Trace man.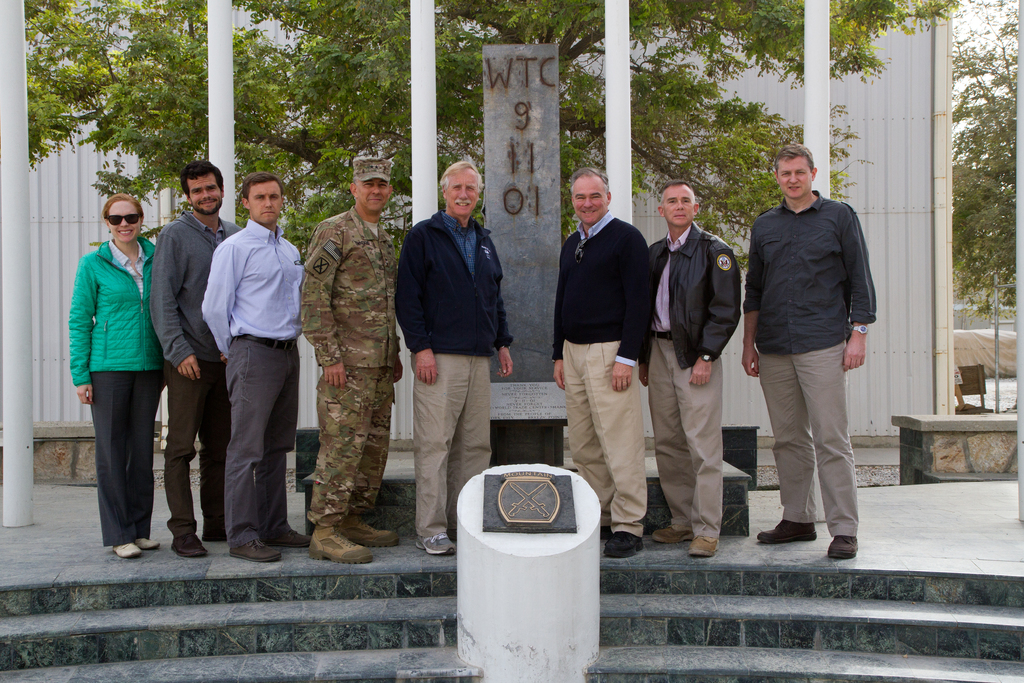
Traced to locate(632, 189, 740, 569).
